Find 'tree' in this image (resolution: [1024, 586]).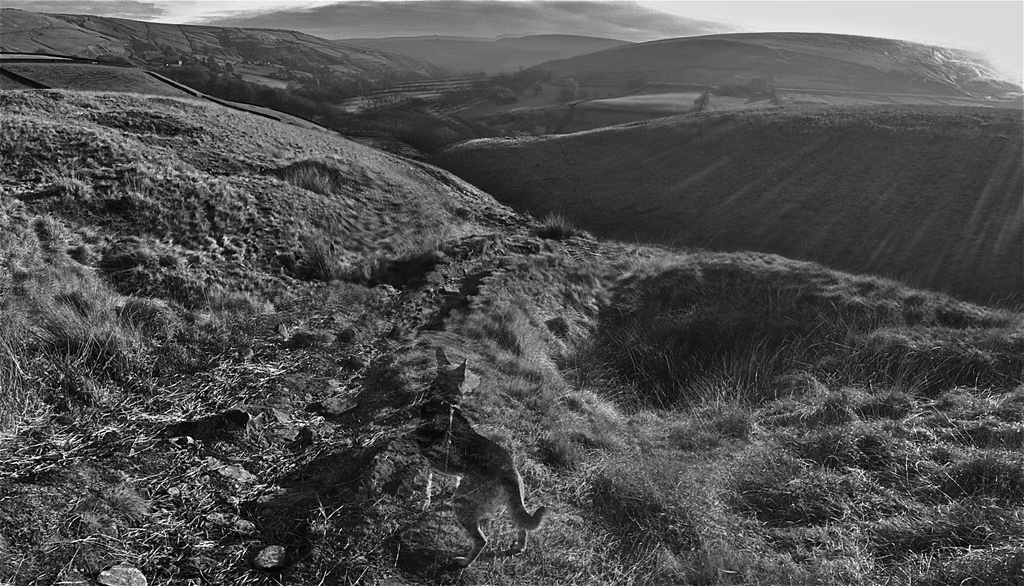
bbox(560, 85, 581, 102).
